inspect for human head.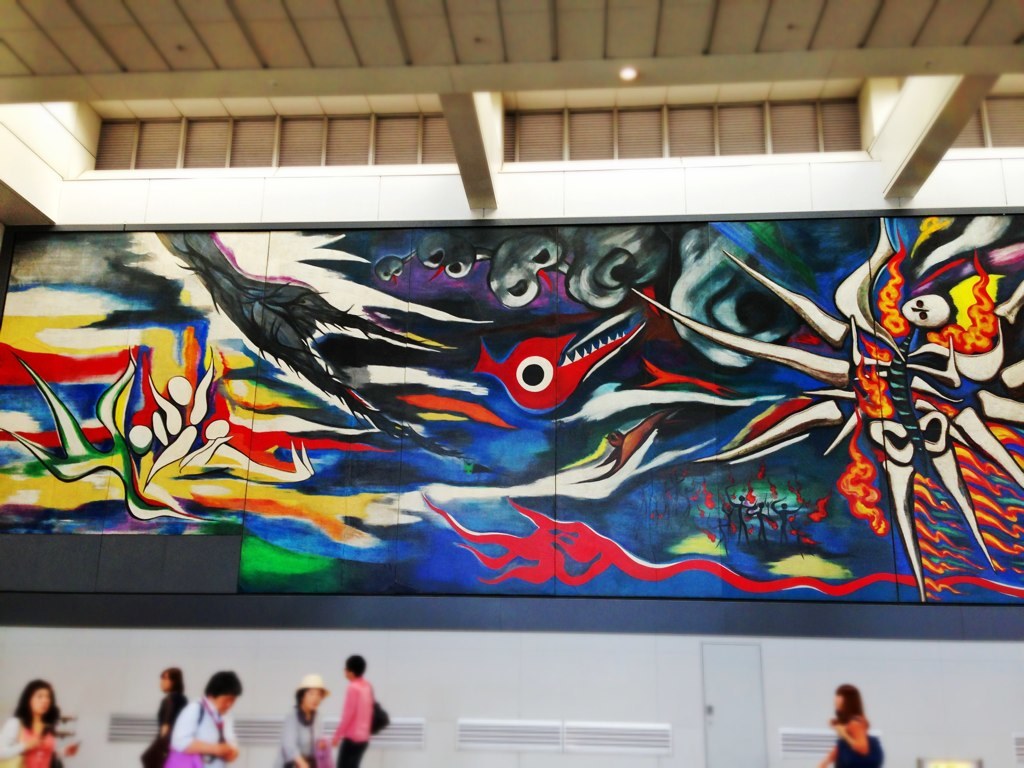
Inspection: 161:669:180:691.
